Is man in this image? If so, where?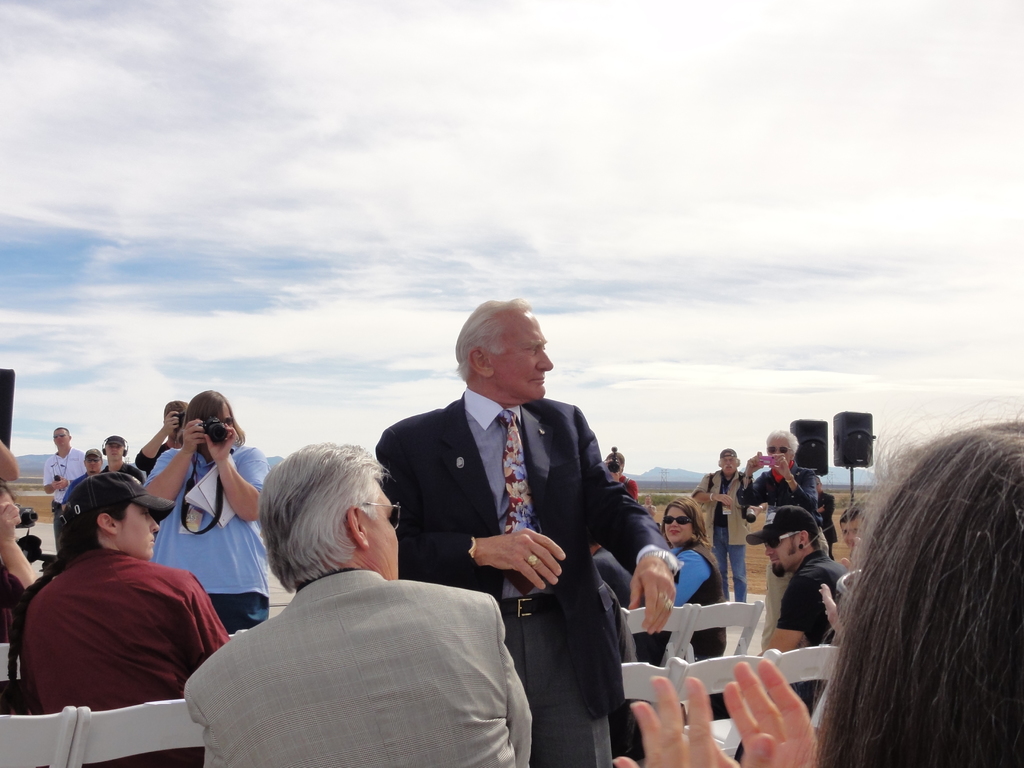
Yes, at x1=60 y1=447 x2=103 y2=508.
